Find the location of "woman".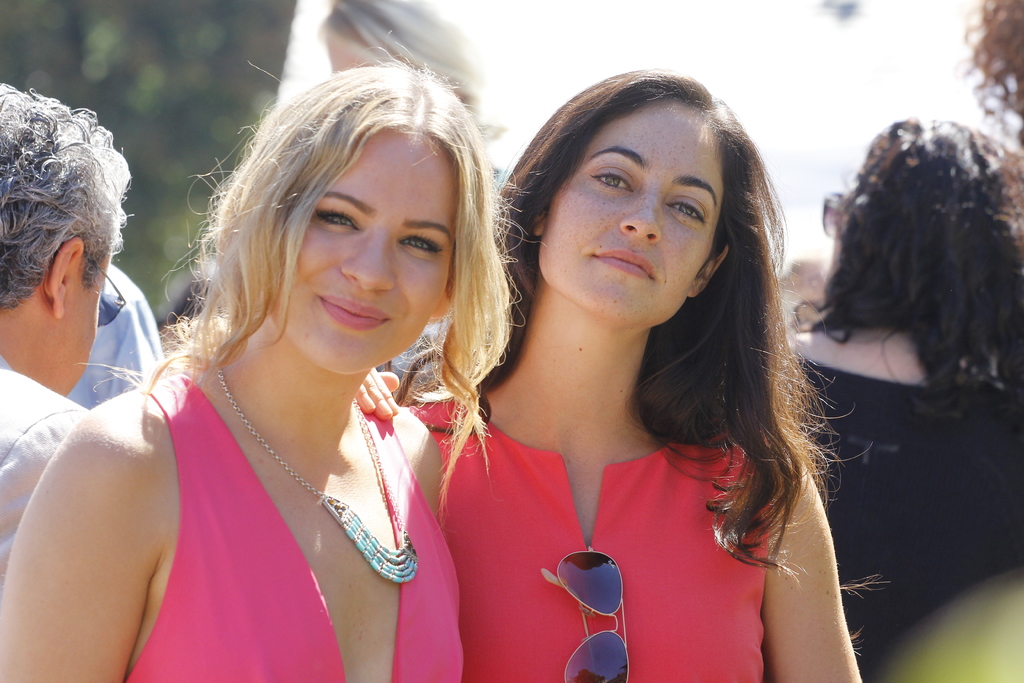
Location: detection(785, 114, 1023, 682).
